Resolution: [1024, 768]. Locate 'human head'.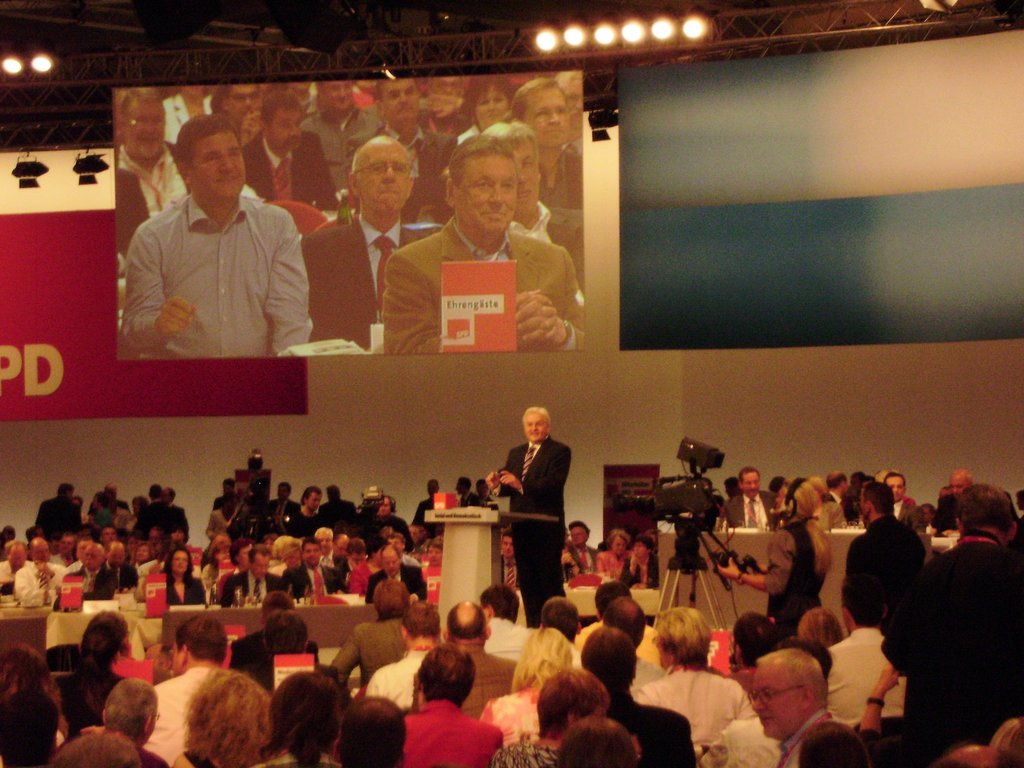
pyautogui.locateOnScreen(580, 625, 637, 691).
